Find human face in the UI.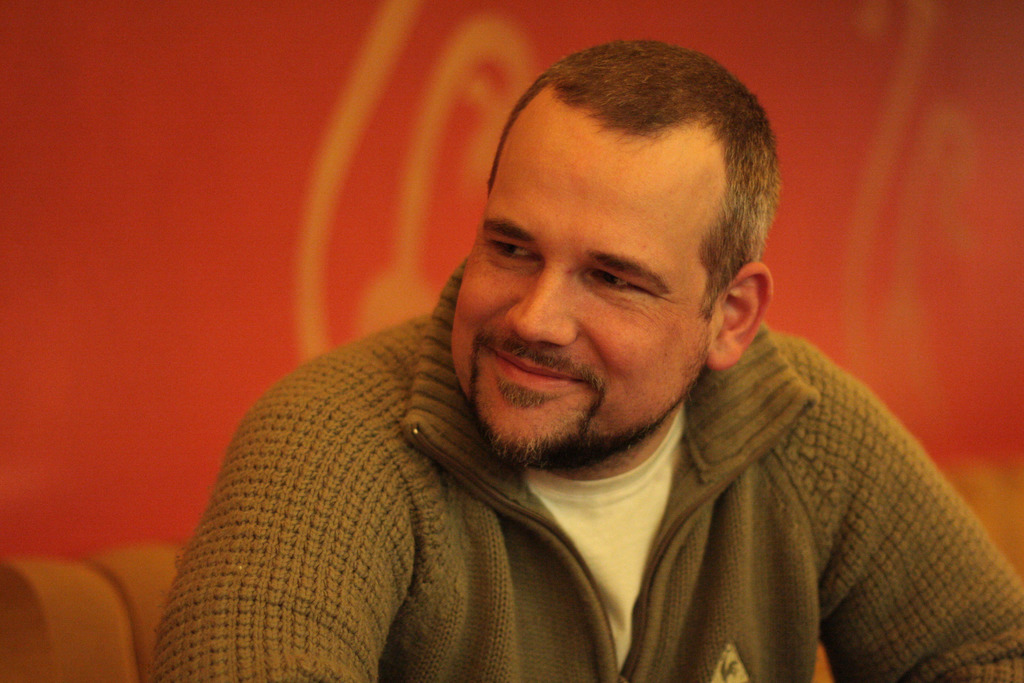
UI element at (left=446, top=86, right=716, bottom=467).
